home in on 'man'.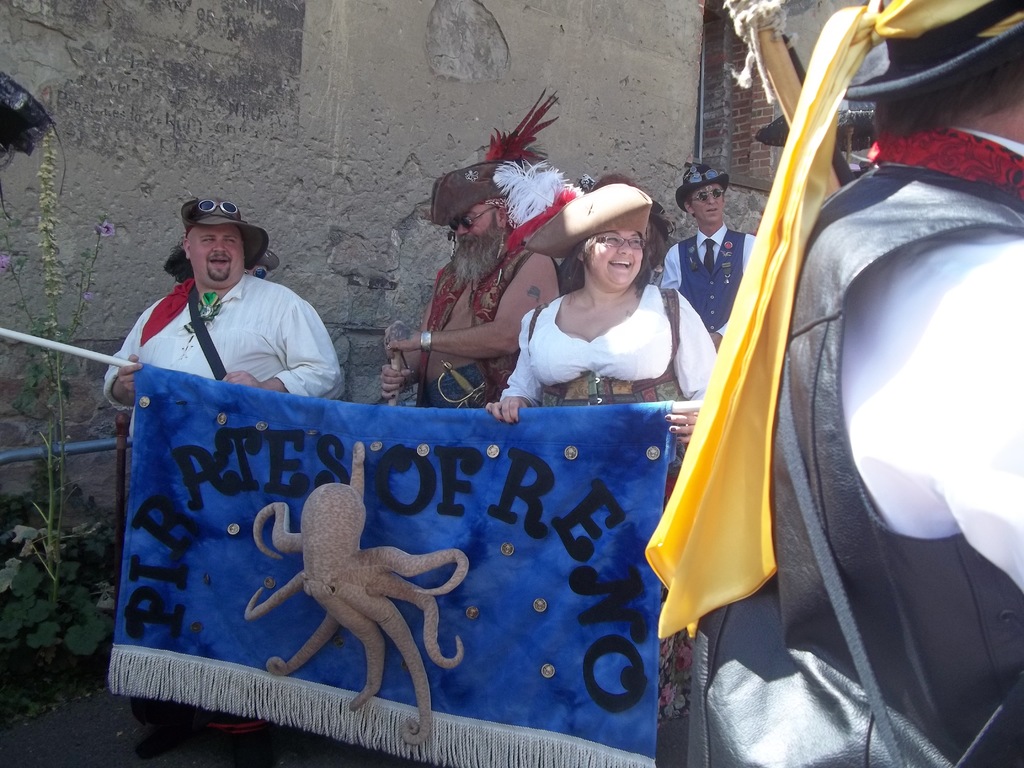
Homed in at x1=660, y1=154, x2=760, y2=348.
